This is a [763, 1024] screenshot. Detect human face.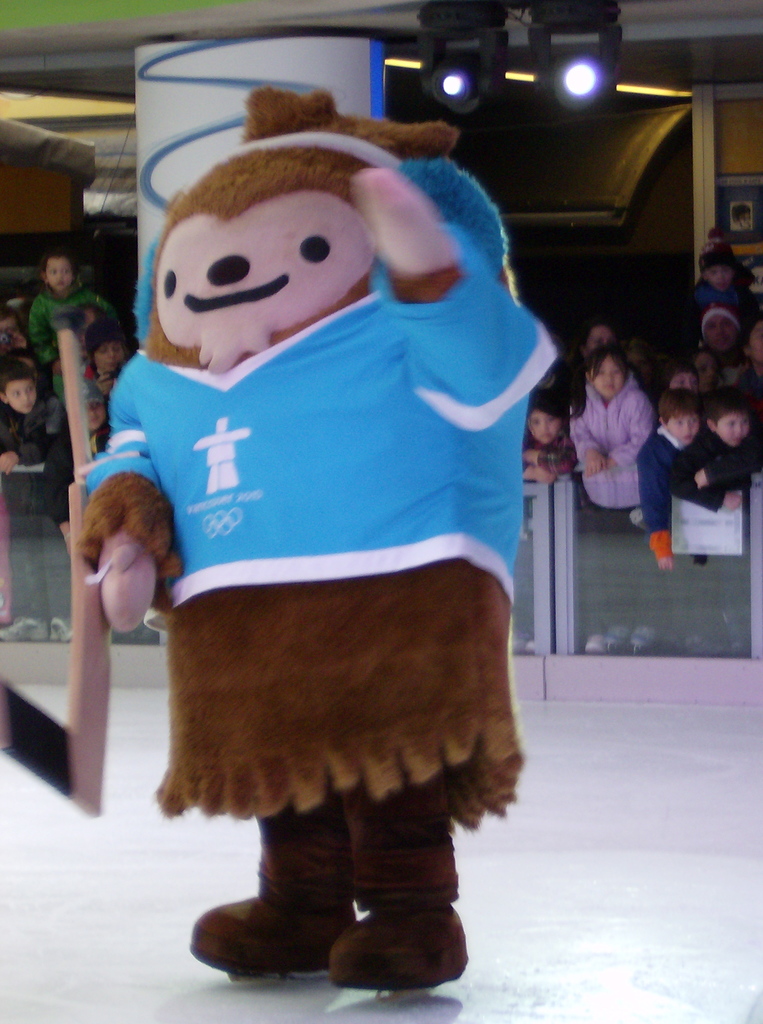
locate(747, 324, 762, 357).
